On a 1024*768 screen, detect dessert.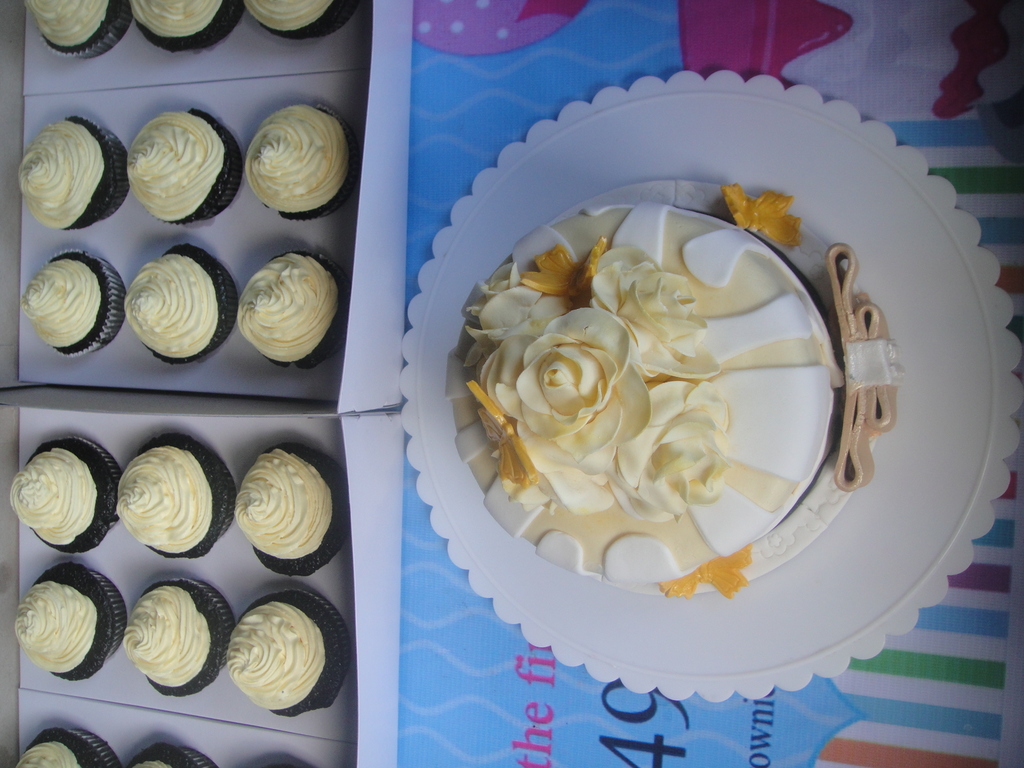
bbox(19, 728, 111, 767).
